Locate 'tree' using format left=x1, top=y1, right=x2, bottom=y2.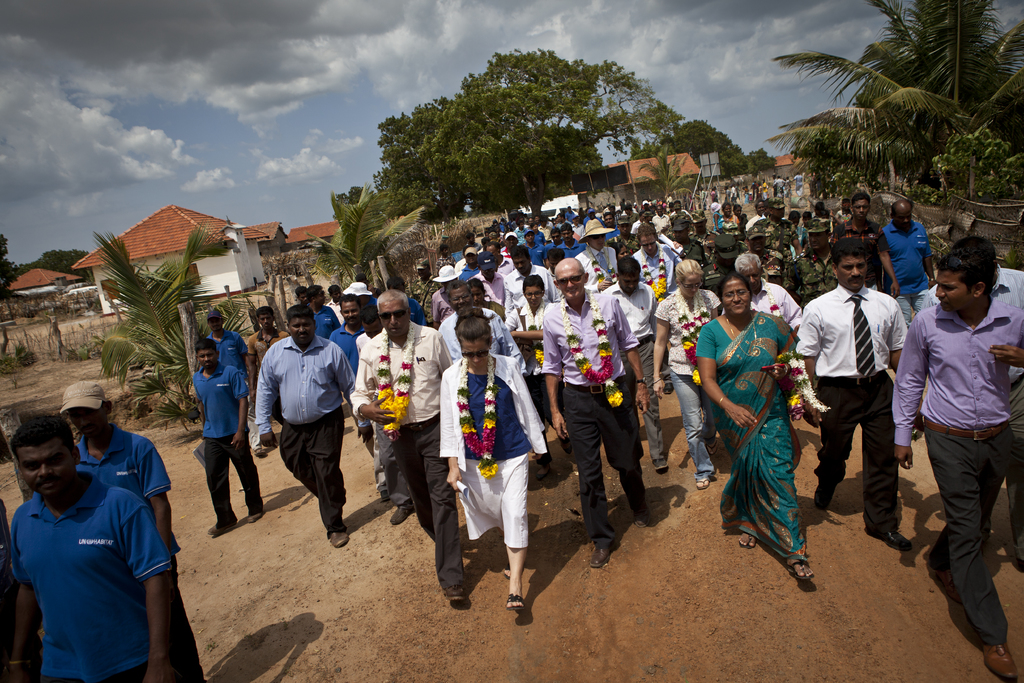
left=316, top=182, right=428, bottom=296.
